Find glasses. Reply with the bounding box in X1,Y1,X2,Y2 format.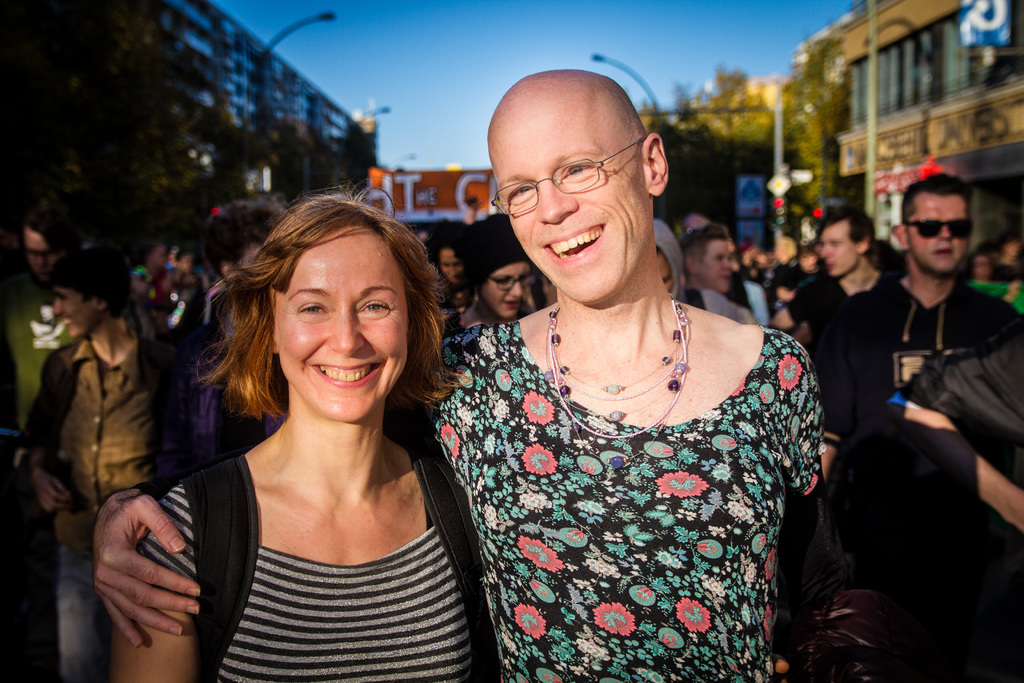
477,141,659,222.
